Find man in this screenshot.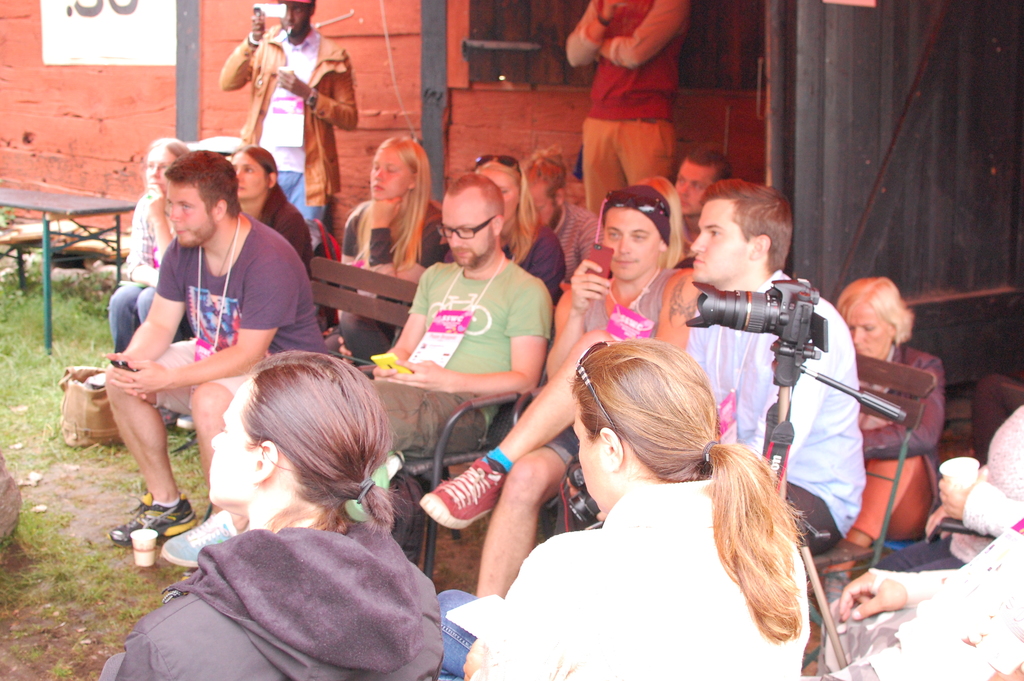
The bounding box for man is 161/172/561/562.
